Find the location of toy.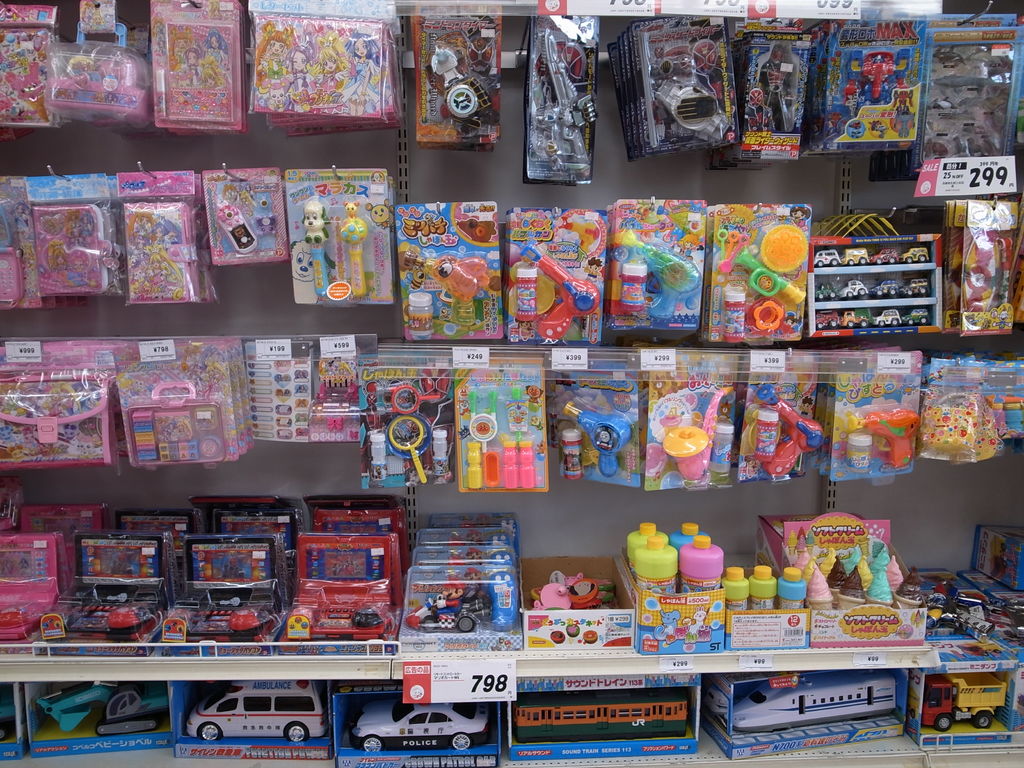
Location: [805, 564, 836, 613].
